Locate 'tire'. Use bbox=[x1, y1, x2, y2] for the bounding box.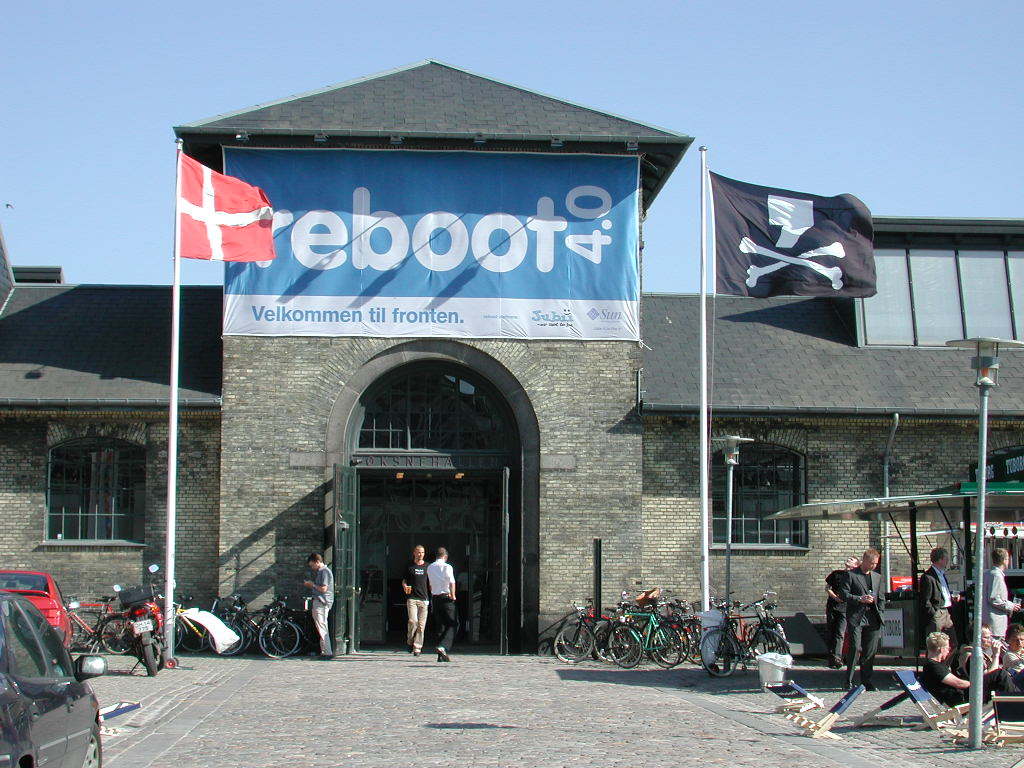
bbox=[100, 618, 133, 655].
